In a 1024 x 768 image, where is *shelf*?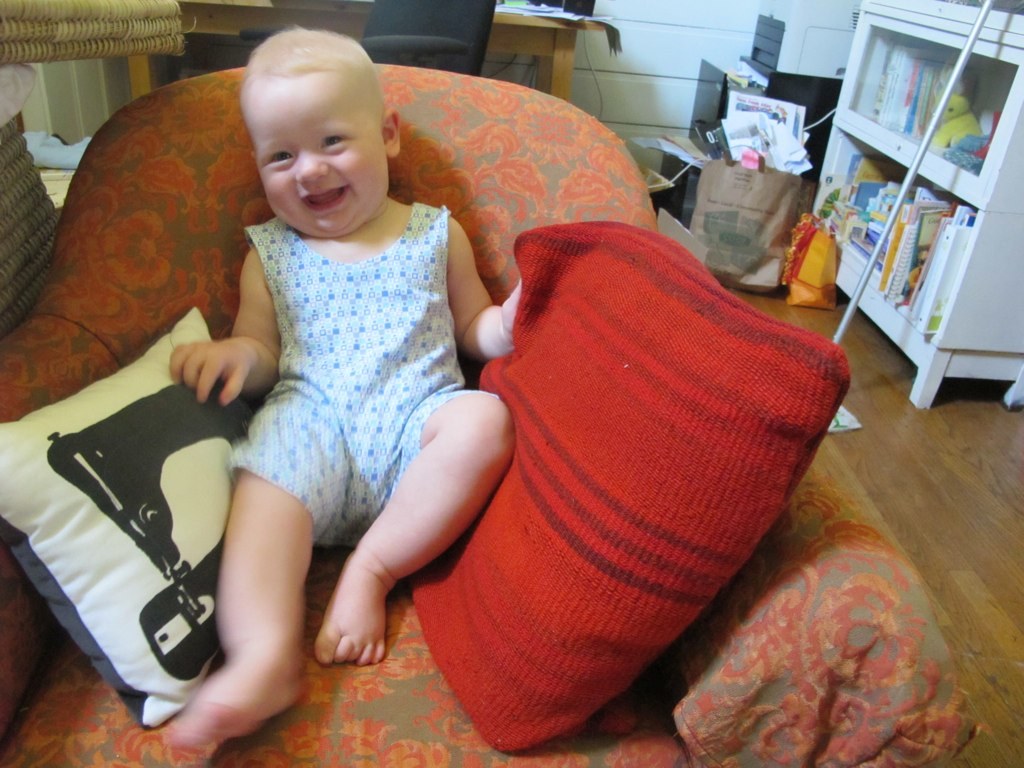
<region>806, 3, 1023, 376</region>.
